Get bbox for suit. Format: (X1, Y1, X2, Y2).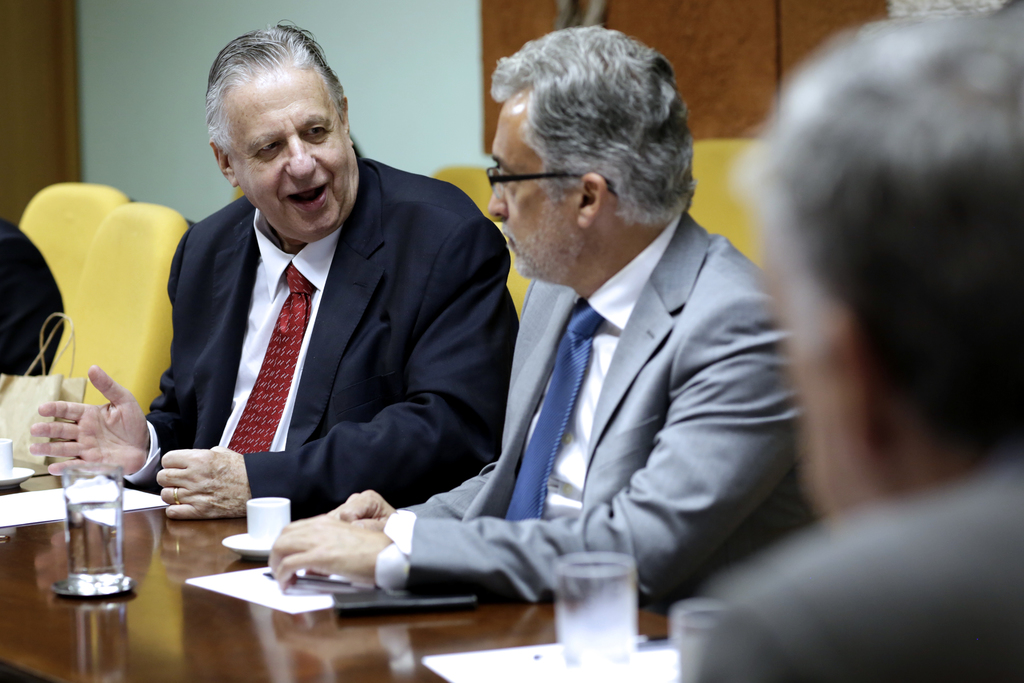
(129, 88, 498, 554).
